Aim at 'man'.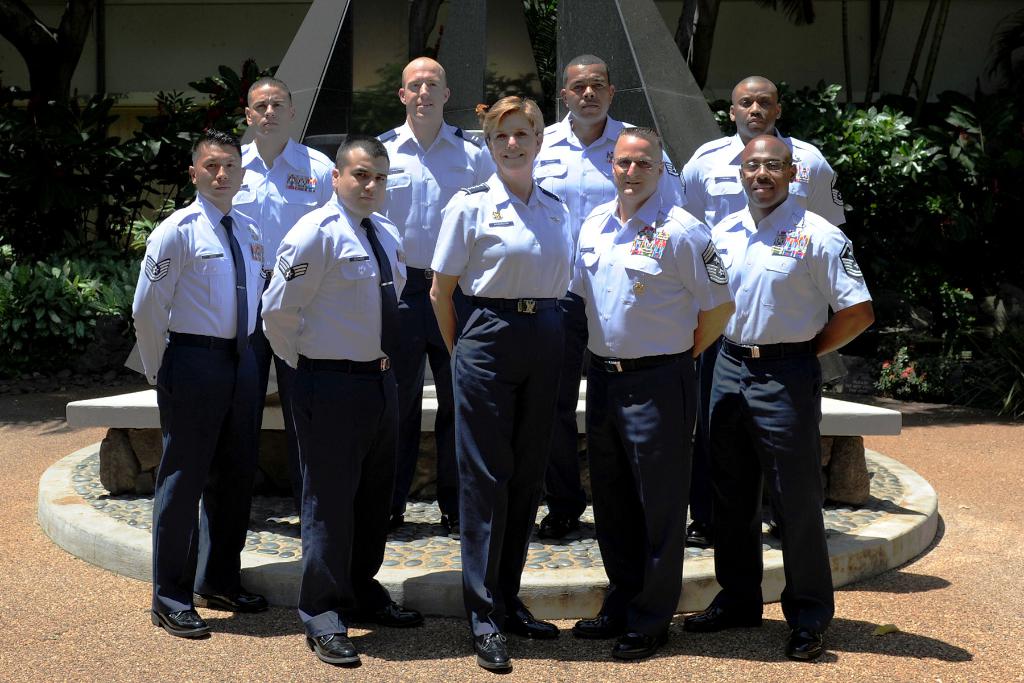
Aimed at x1=127, y1=125, x2=271, y2=640.
